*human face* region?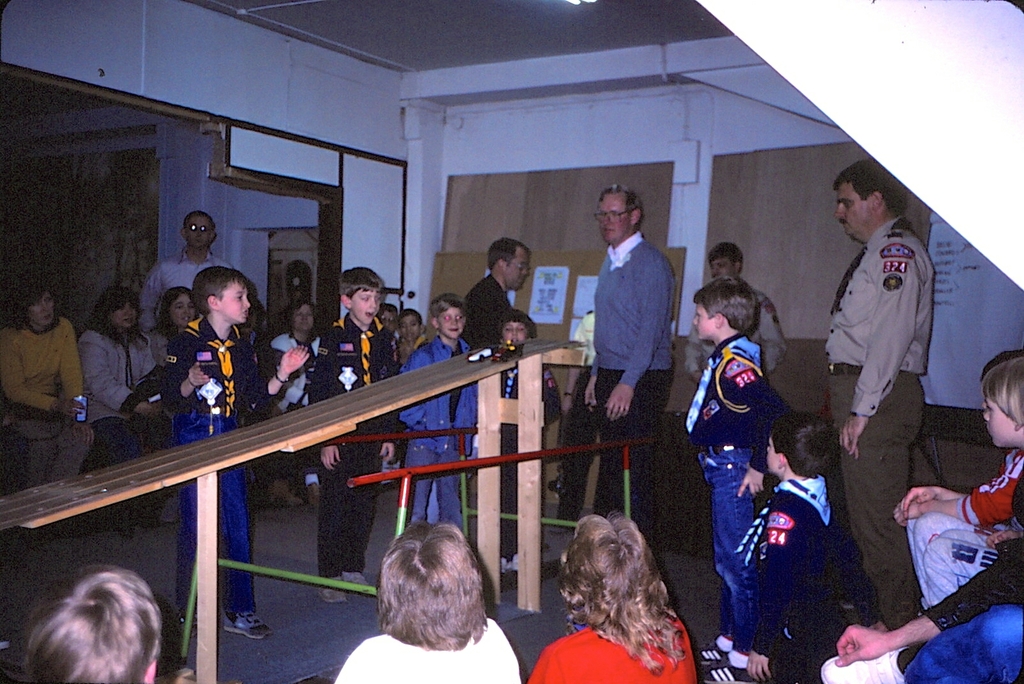
box(839, 183, 872, 239)
